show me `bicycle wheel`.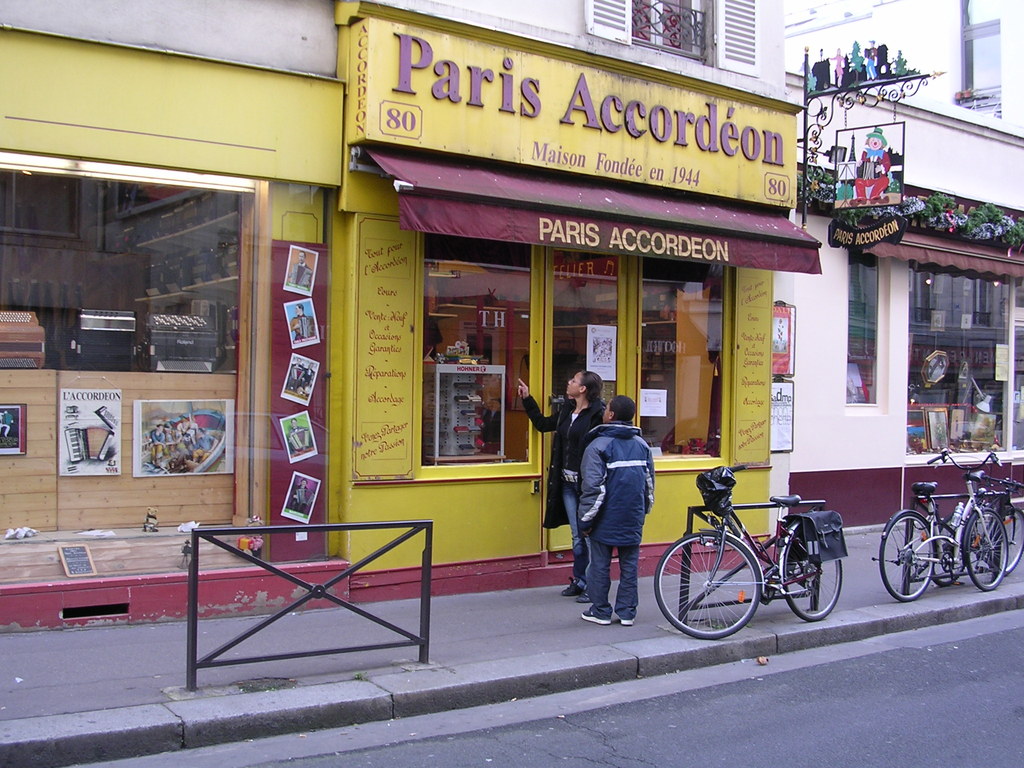
`bicycle wheel` is here: l=994, t=505, r=1023, b=574.
